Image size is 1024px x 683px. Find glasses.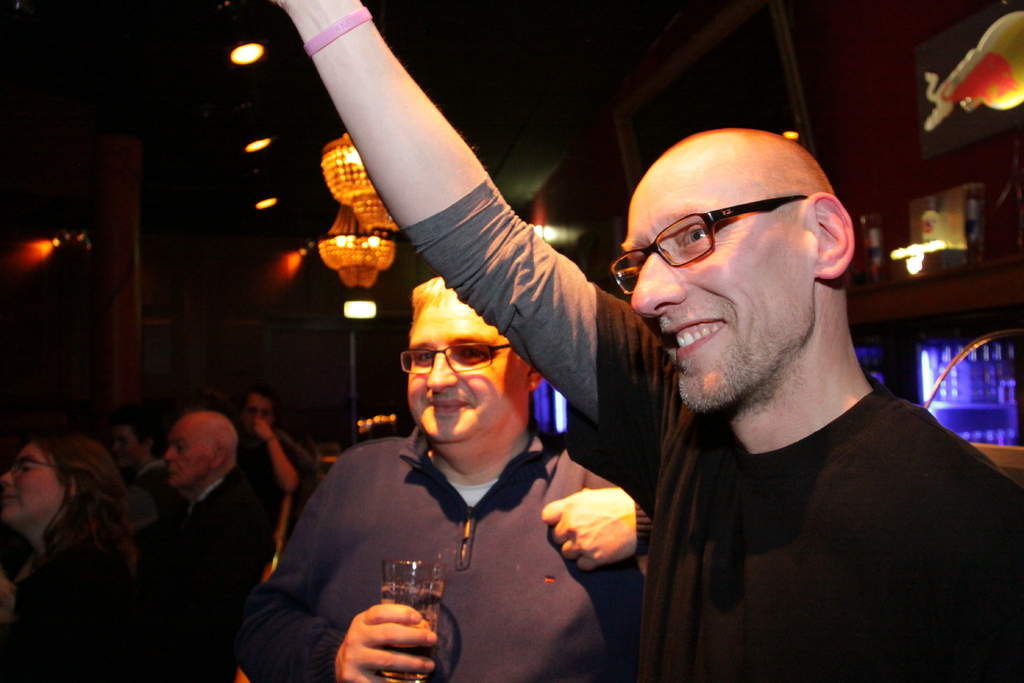
bbox(251, 409, 272, 427).
